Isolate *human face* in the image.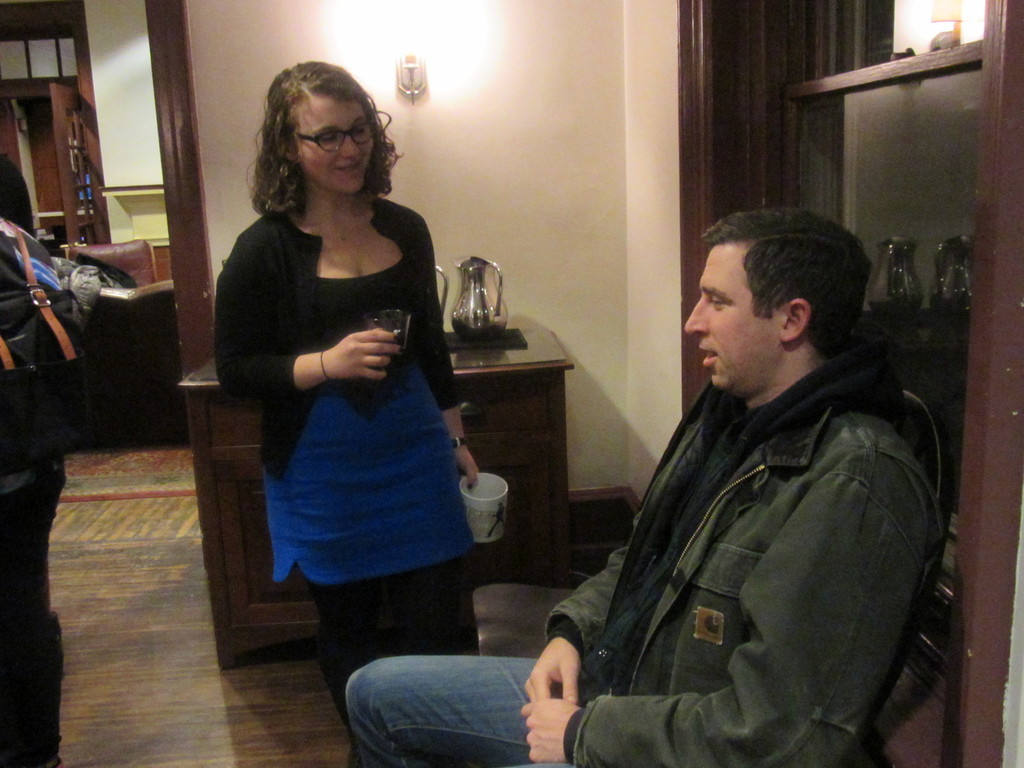
Isolated region: 294, 93, 378, 198.
